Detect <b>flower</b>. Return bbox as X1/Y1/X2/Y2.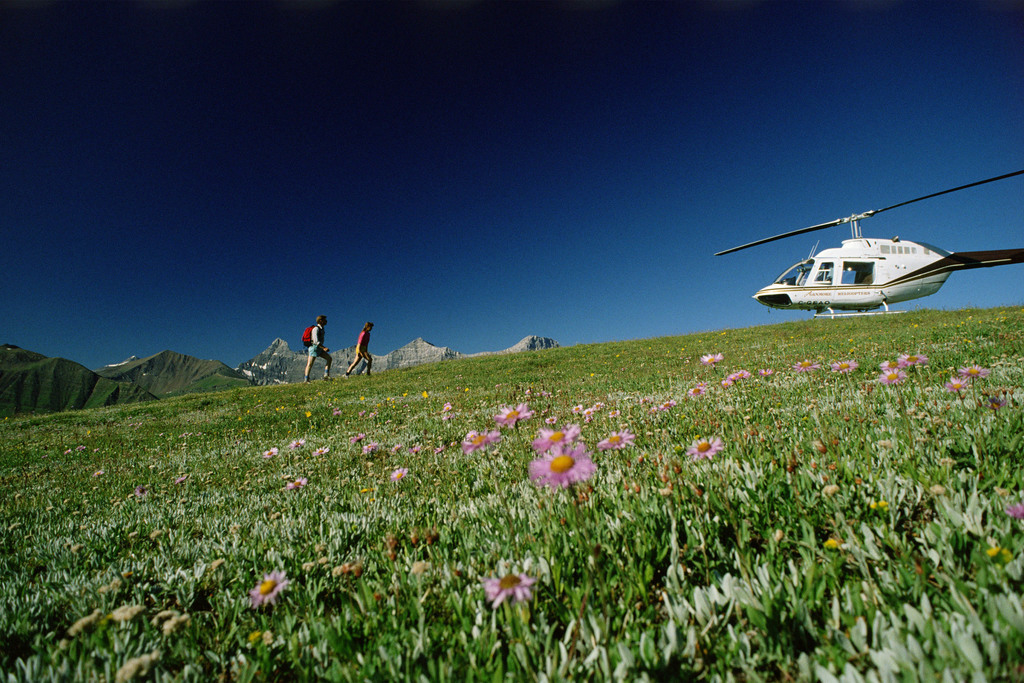
268/448/275/457.
